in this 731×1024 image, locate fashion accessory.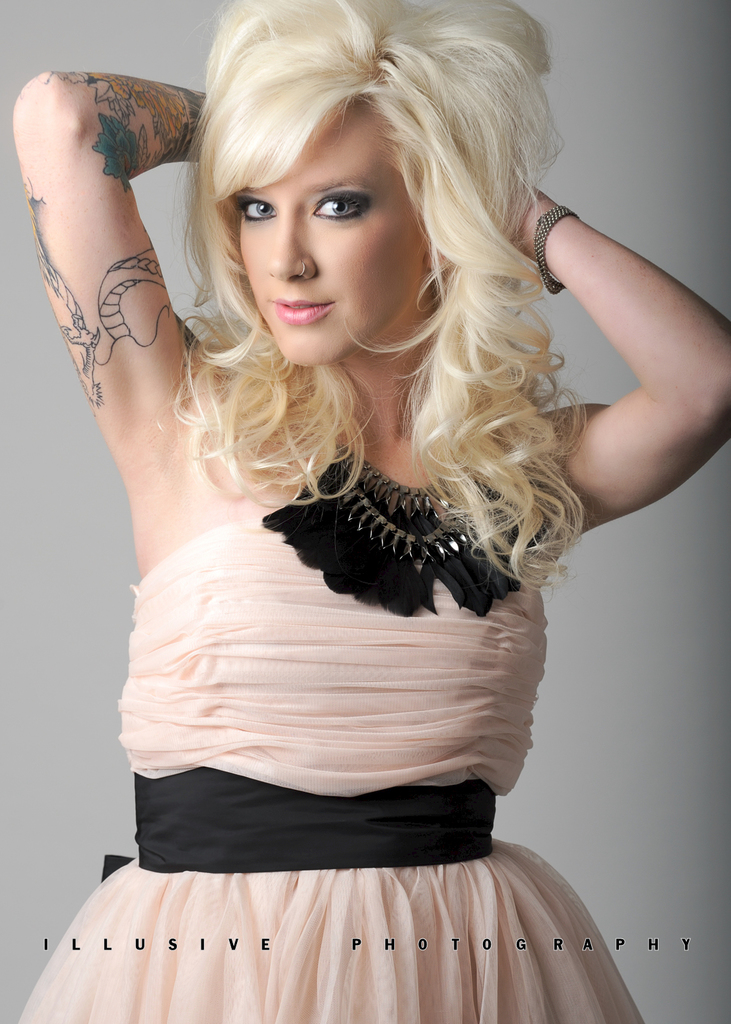
Bounding box: l=243, t=449, r=556, b=635.
